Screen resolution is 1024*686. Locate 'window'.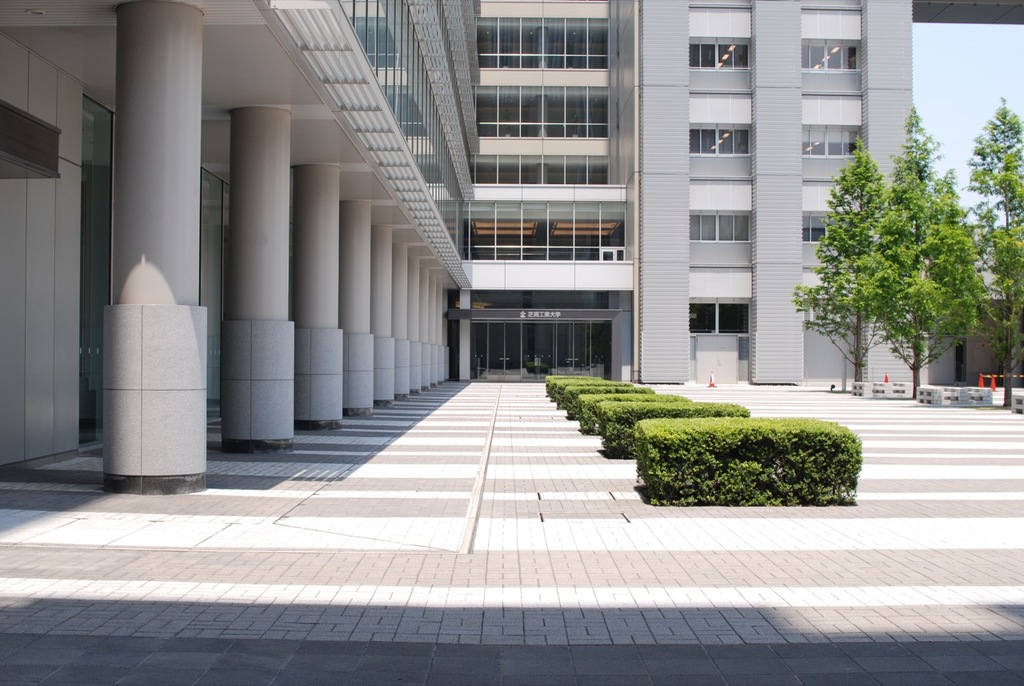
(x1=688, y1=129, x2=750, y2=155).
